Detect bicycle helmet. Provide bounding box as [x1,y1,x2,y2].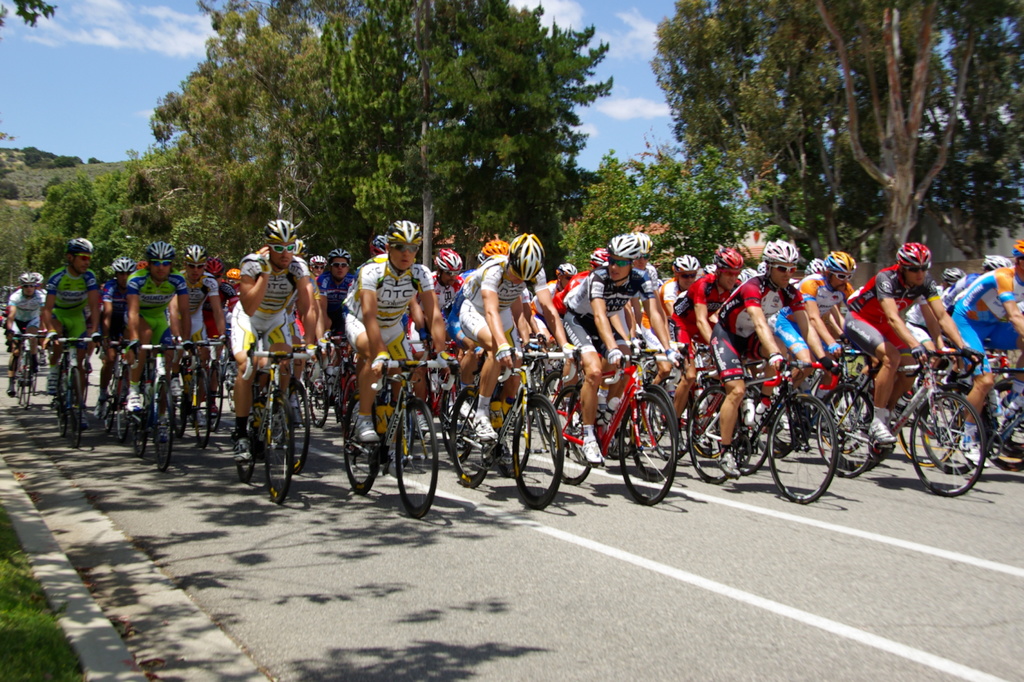
[717,248,748,267].
